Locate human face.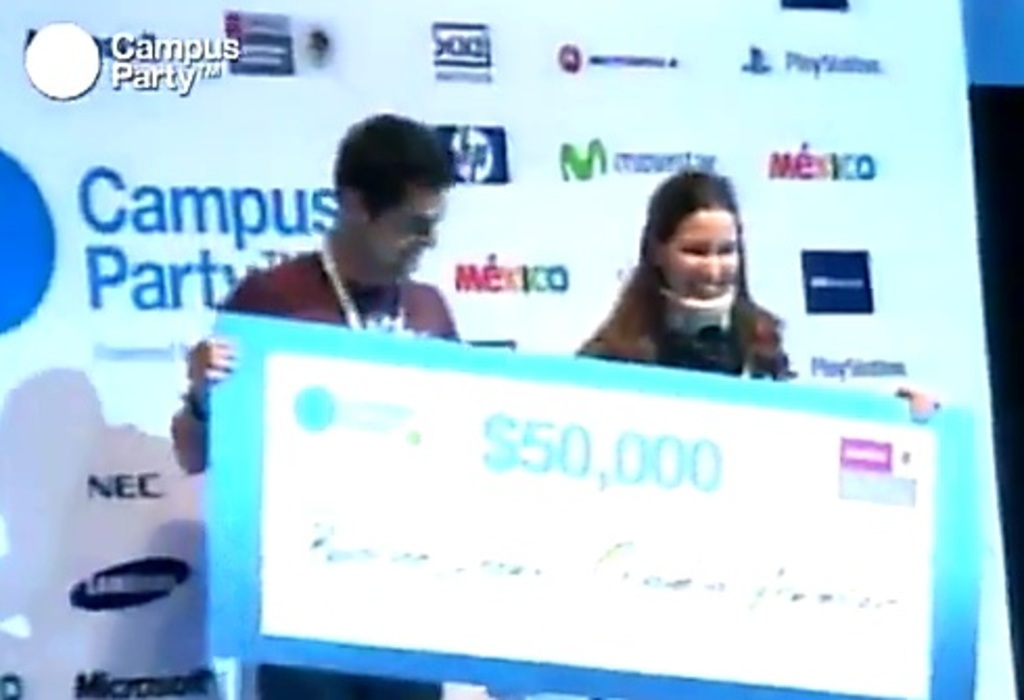
Bounding box: left=368, top=186, right=441, bottom=280.
